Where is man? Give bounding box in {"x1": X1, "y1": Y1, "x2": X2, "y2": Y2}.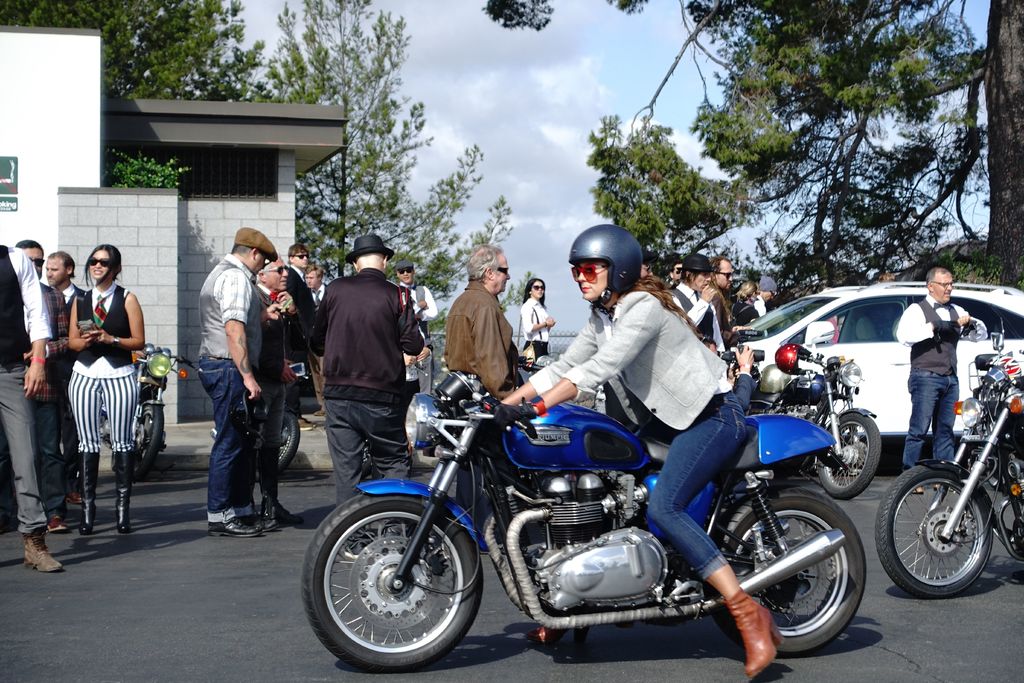
{"x1": 49, "y1": 250, "x2": 88, "y2": 505}.
